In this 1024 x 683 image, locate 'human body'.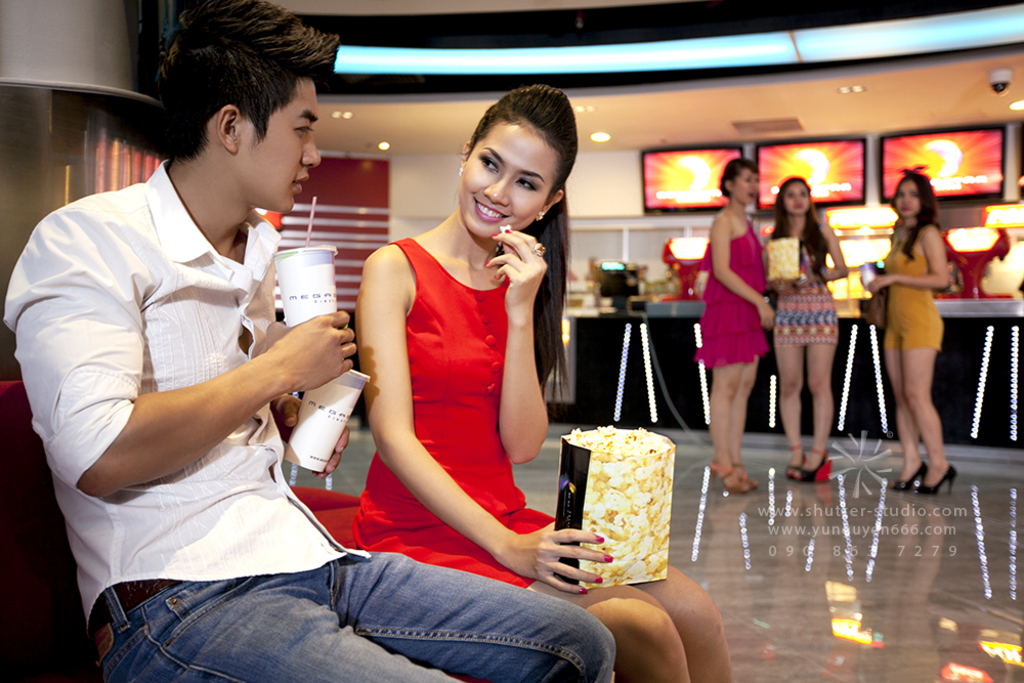
Bounding box: crop(348, 79, 734, 682).
